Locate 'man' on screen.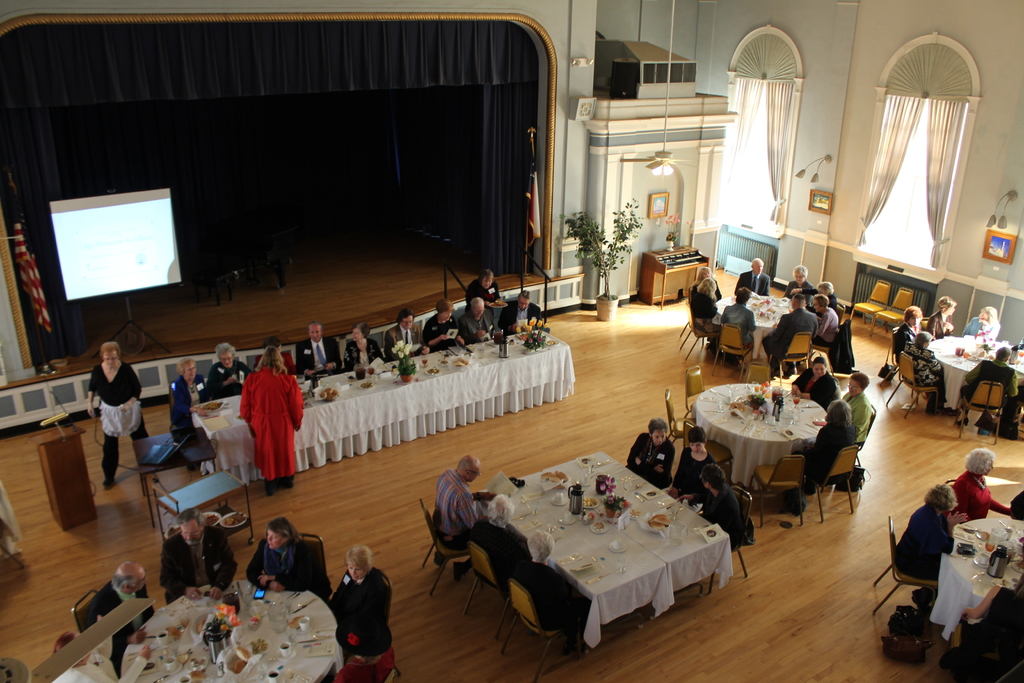
On screen at 720 288 754 350.
